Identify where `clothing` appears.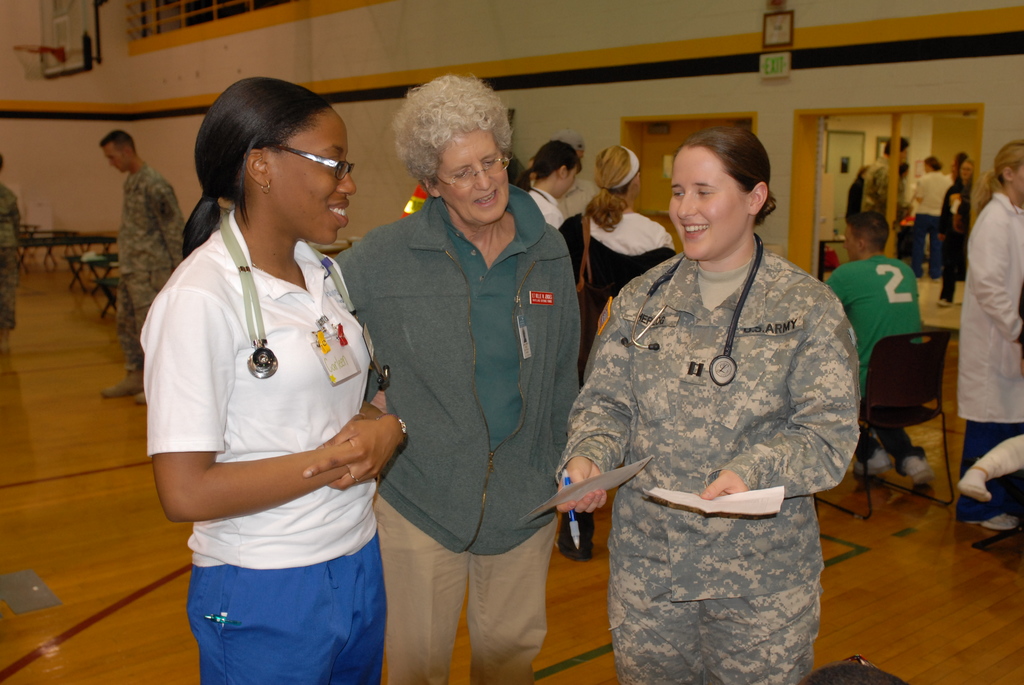
Appears at [x1=0, y1=179, x2=24, y2=322].
